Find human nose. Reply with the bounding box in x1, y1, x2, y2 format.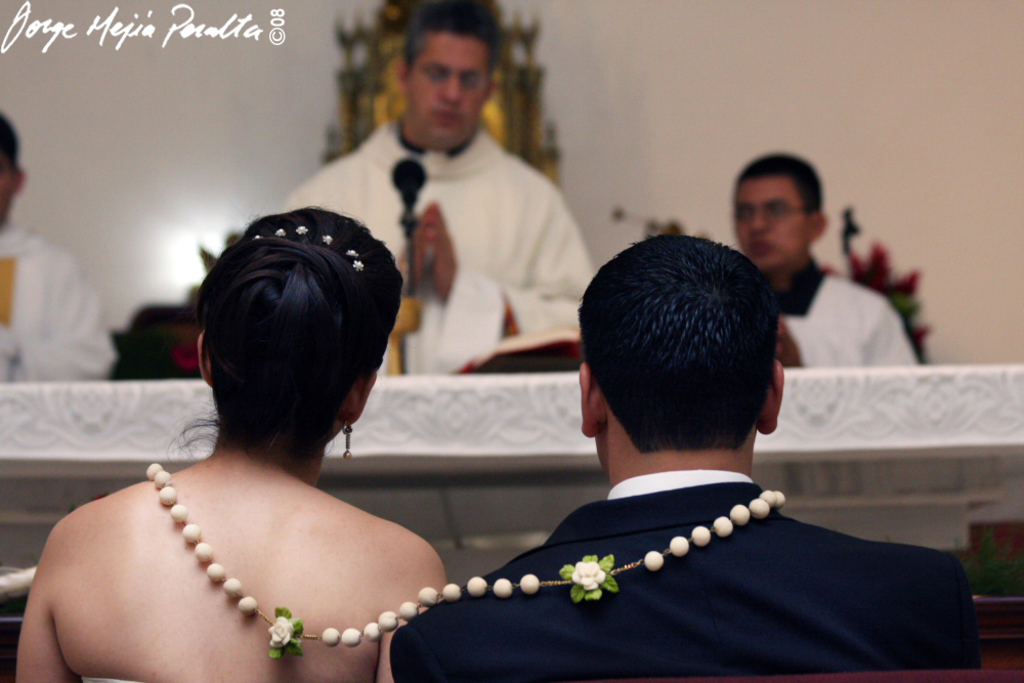
439, 73, 466, 106.
